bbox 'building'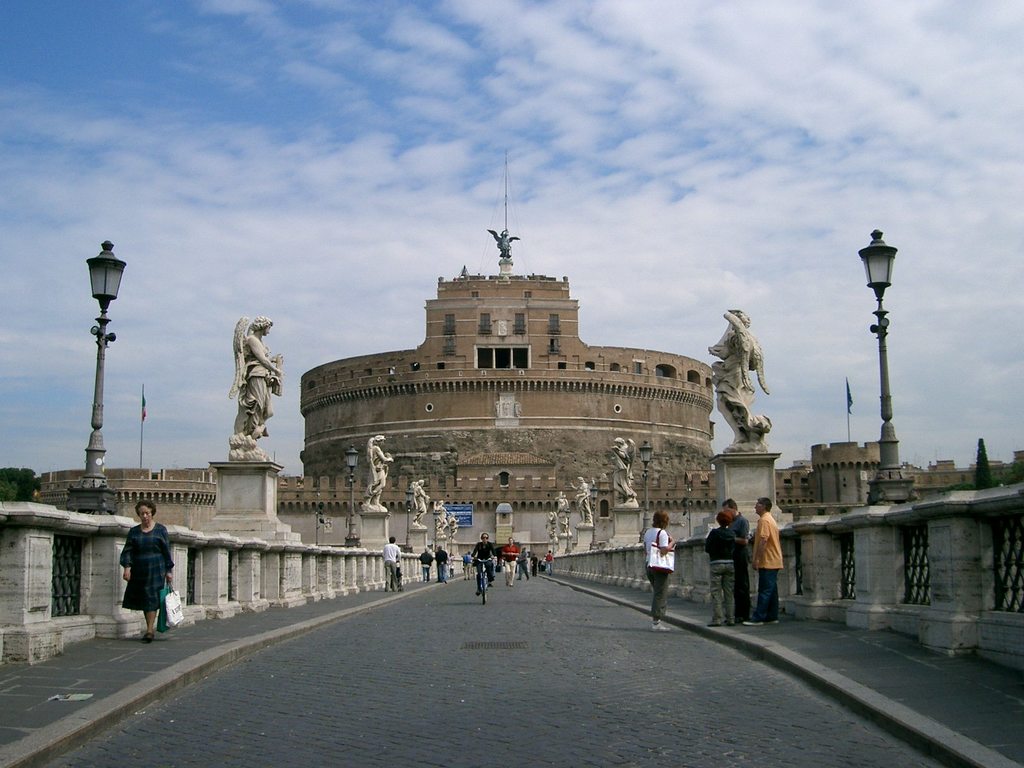
<box>785,430,947,522</box>
